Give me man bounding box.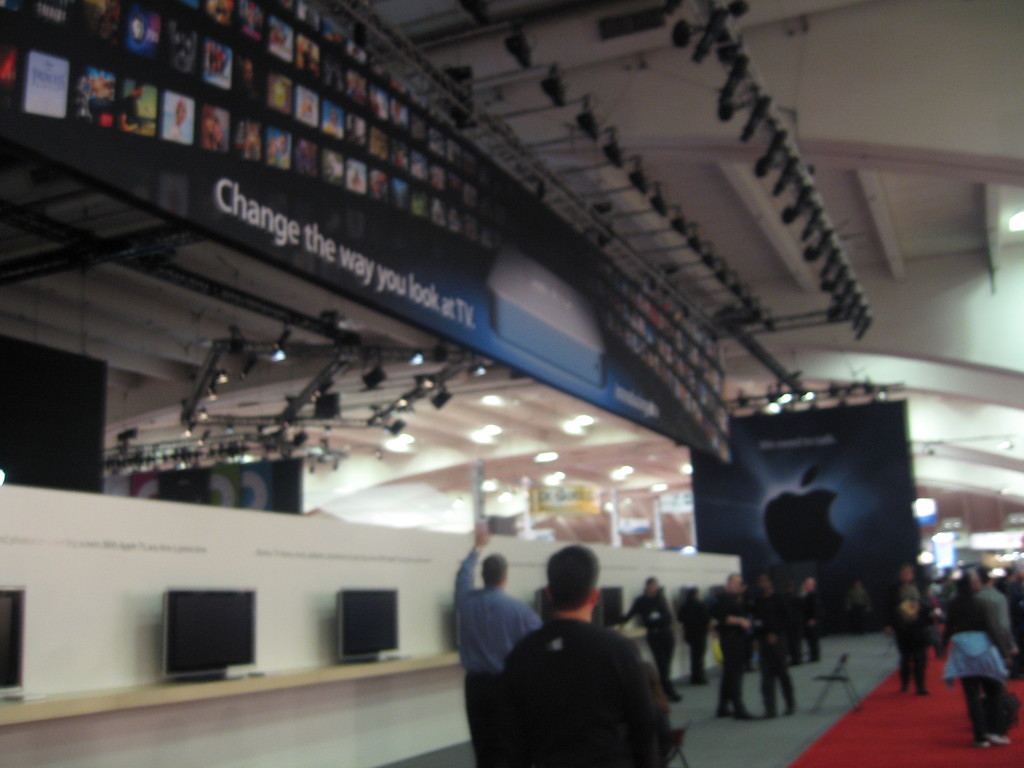
{"left": 605, "top": 574, "right": 680, "bottom": 701}.
